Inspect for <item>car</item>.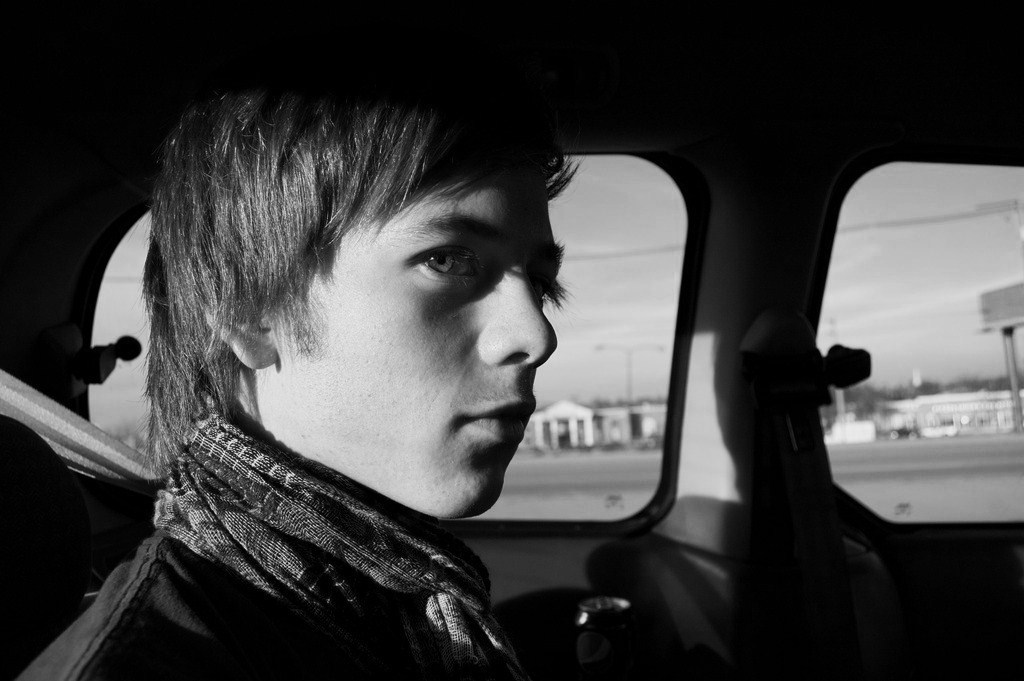
Inspection: detection(0, 0, 1023, 680).
